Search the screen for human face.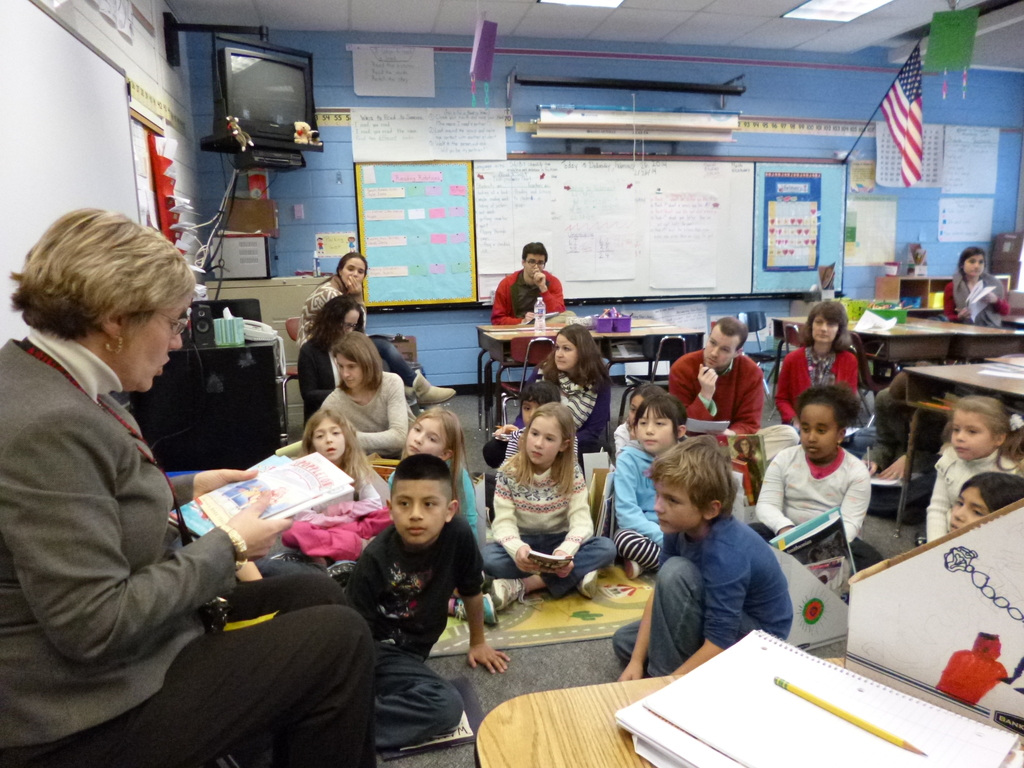
Found at [405, 417, 445, 456].
